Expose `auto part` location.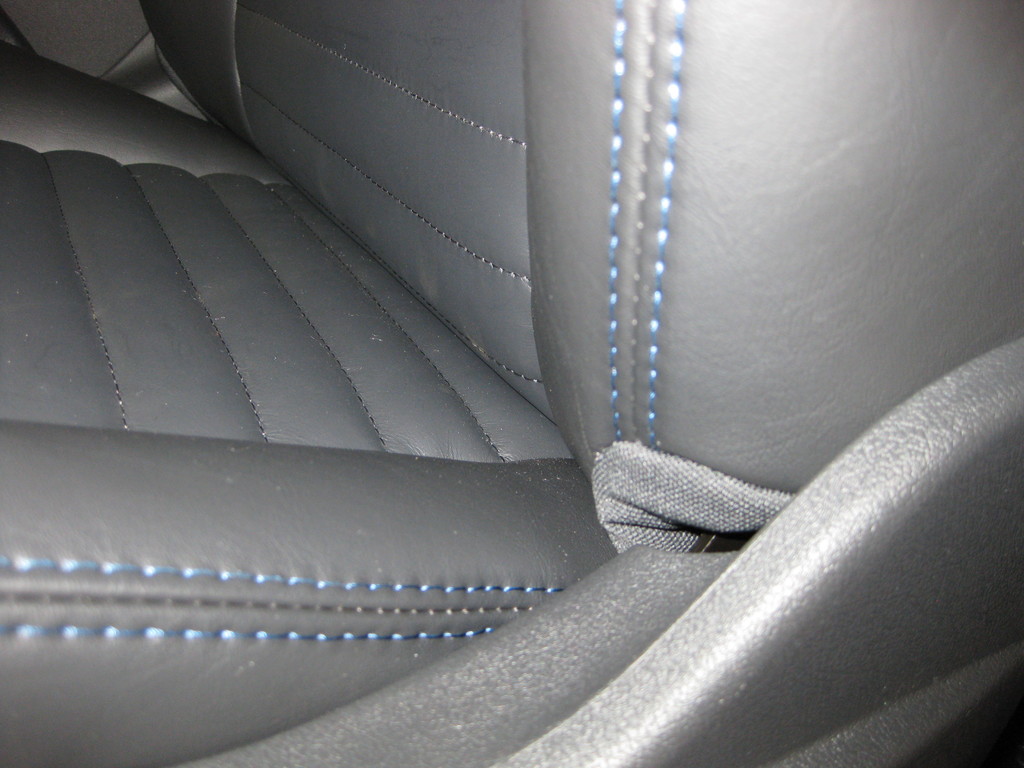
Exposed at (x1=72, y1=39, x2=987, y2=738).
